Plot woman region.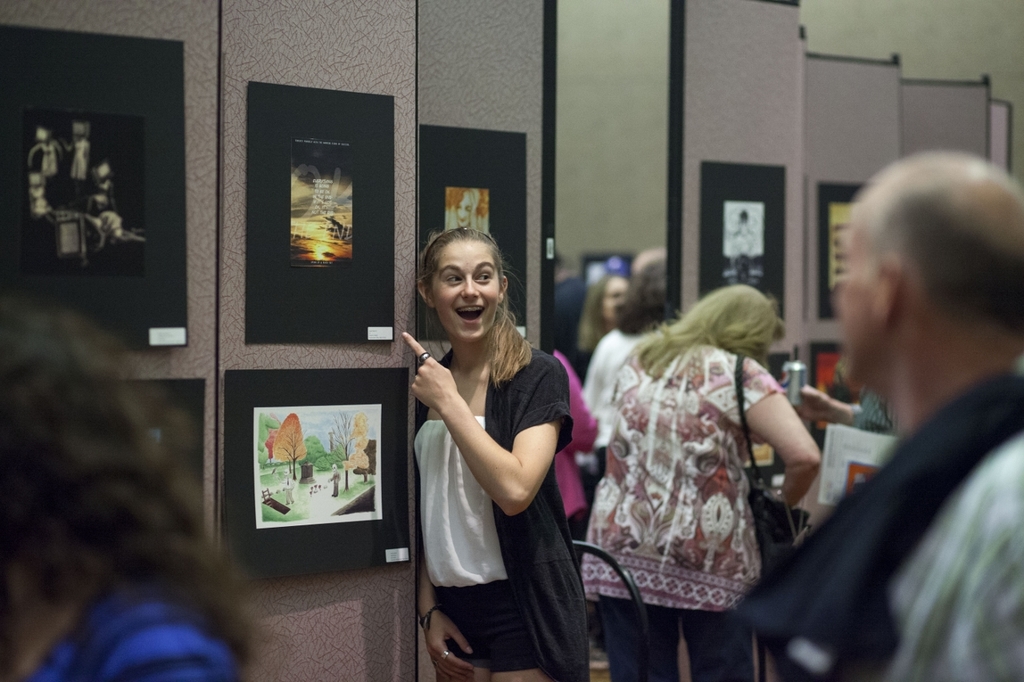
Plotted at 582:288:823:681.
